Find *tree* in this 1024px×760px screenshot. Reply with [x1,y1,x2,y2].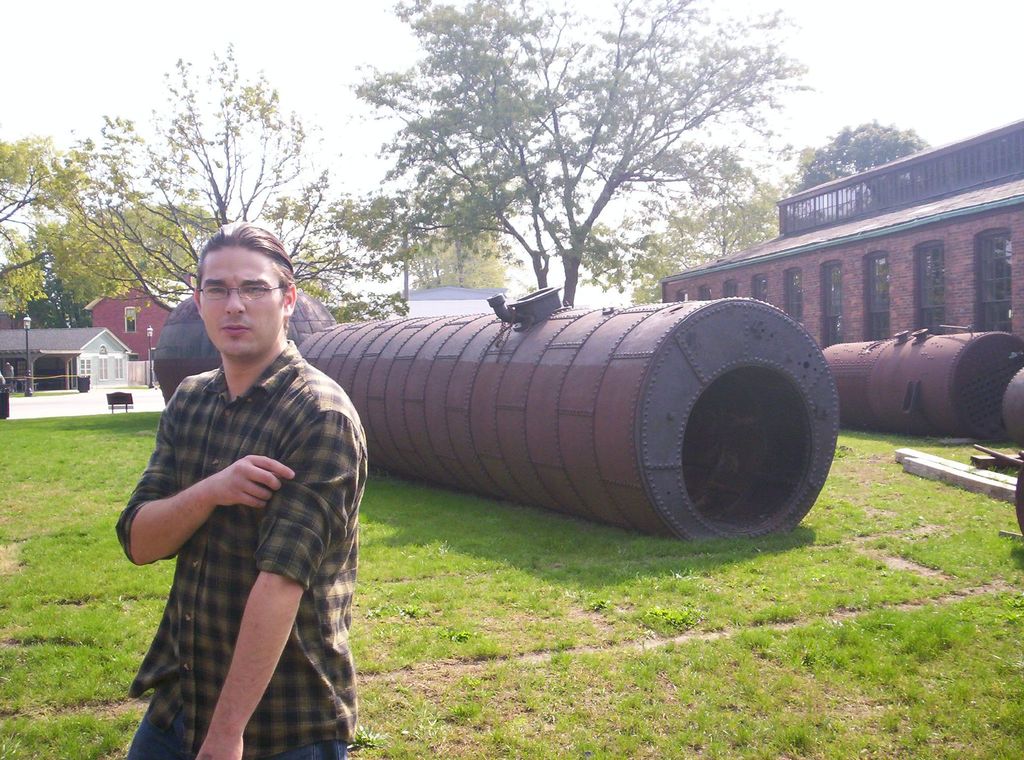
[783,116,936,197].
